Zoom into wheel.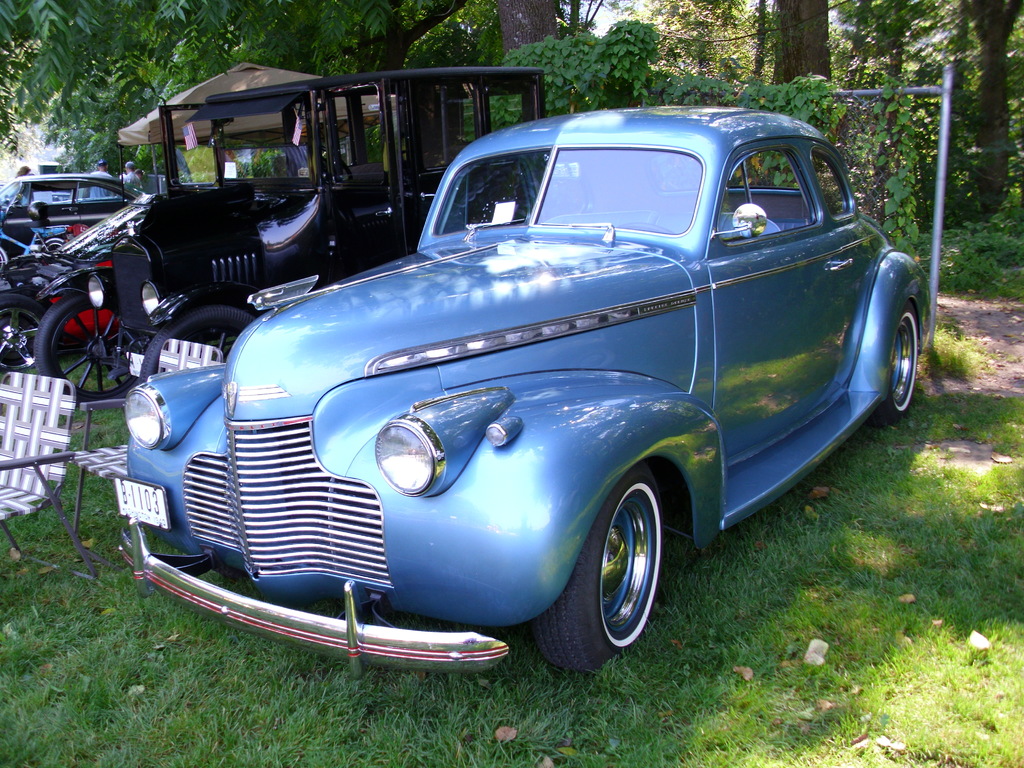
Zoom target: 557, 474, 677, 669.
